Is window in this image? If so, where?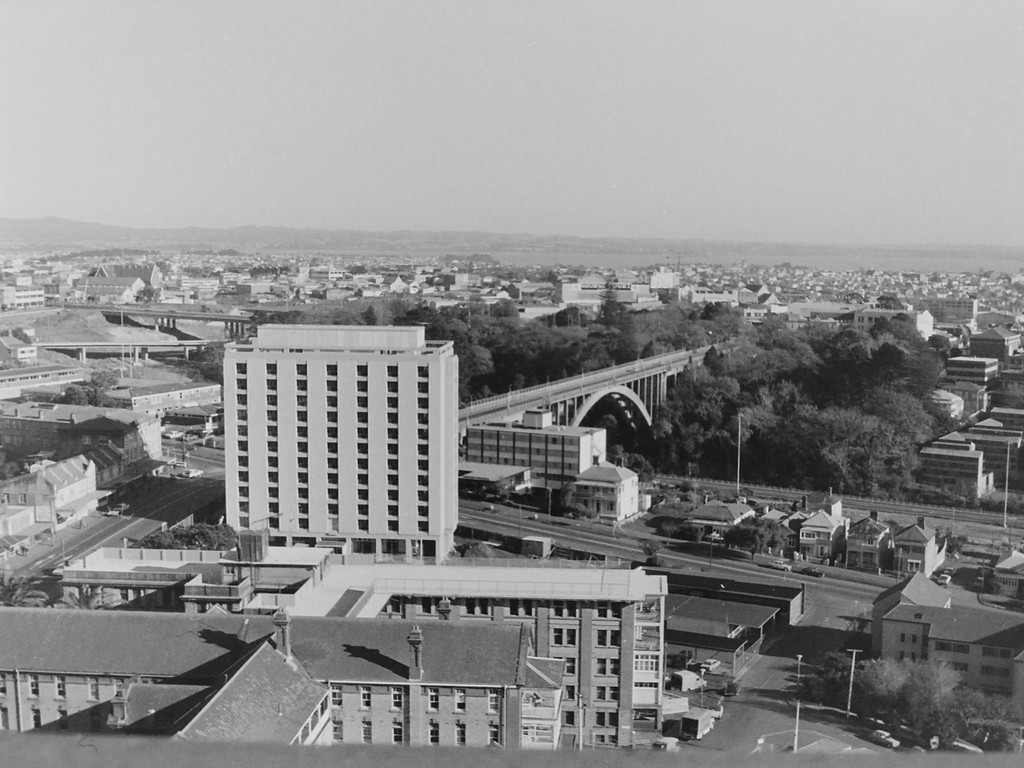
Yes, at pyautogui.locateOnScreen(385, 485, 401, 501).
